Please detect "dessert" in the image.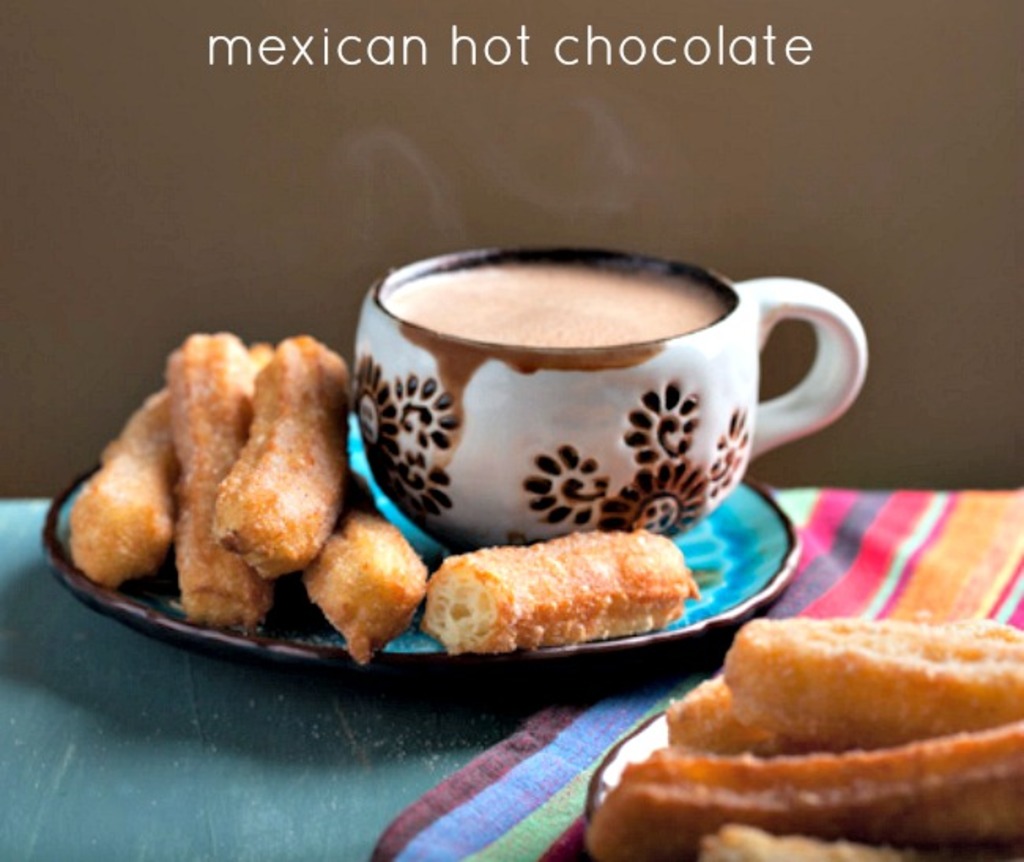
(69, 323, 425, 659).
